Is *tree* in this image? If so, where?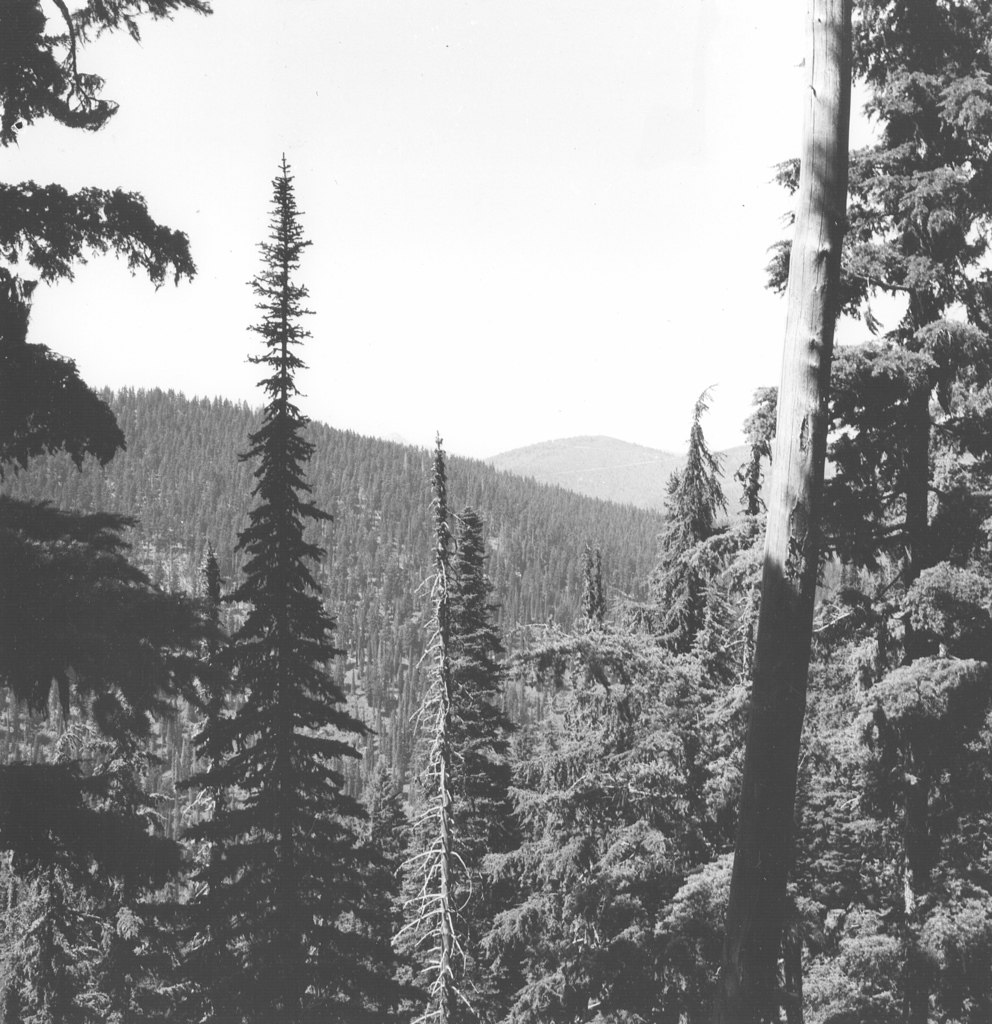
Yes, at detection(0, 0, 221, 917).
